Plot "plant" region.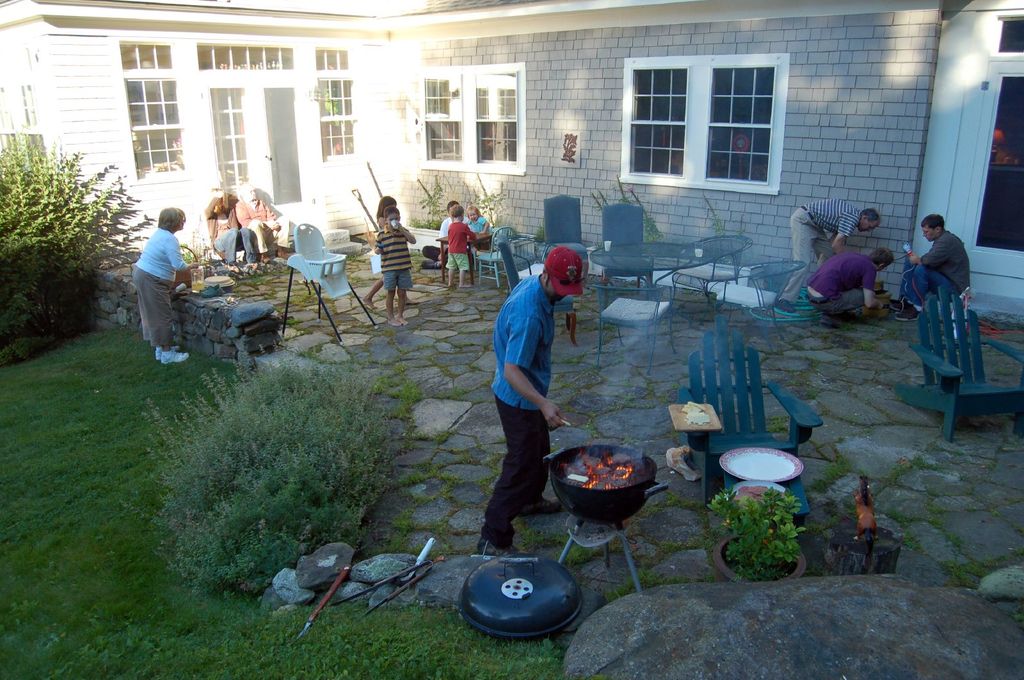
Plotted at 125, 347, 429, 607.
